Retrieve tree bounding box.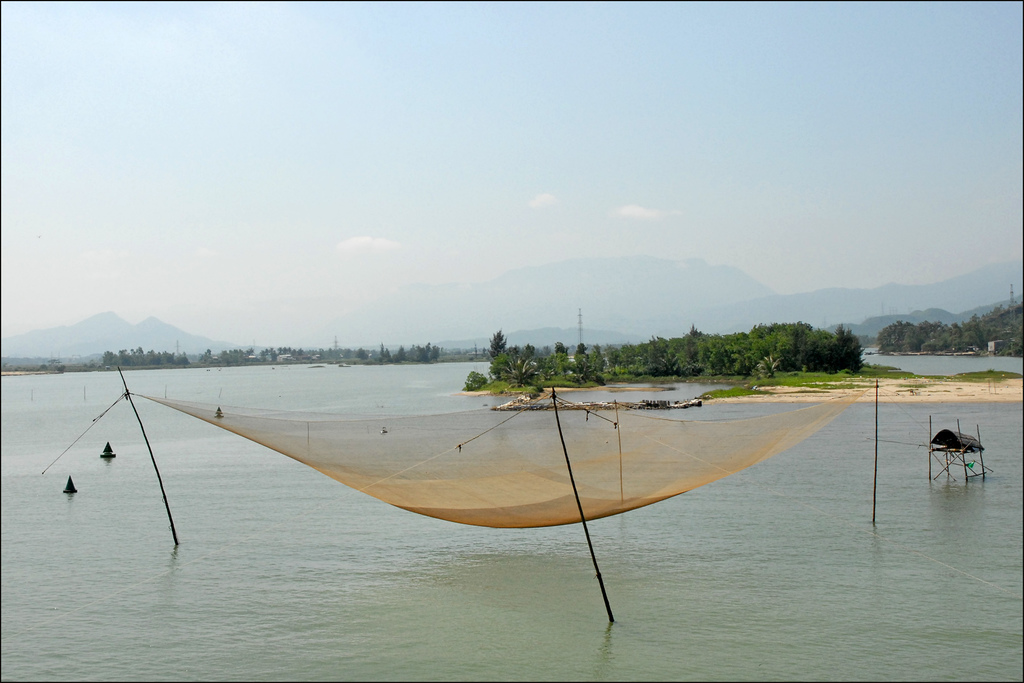
Bounding box: 143/349/161/369.
